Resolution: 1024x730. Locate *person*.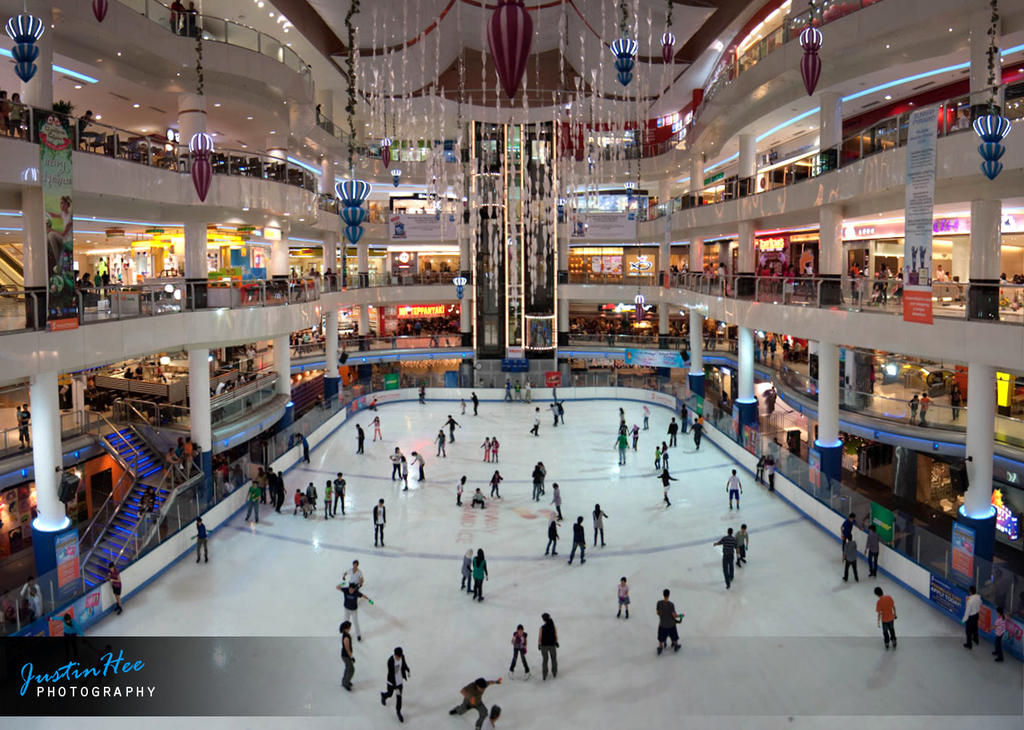
select_region(452, 471, 492, 513).
